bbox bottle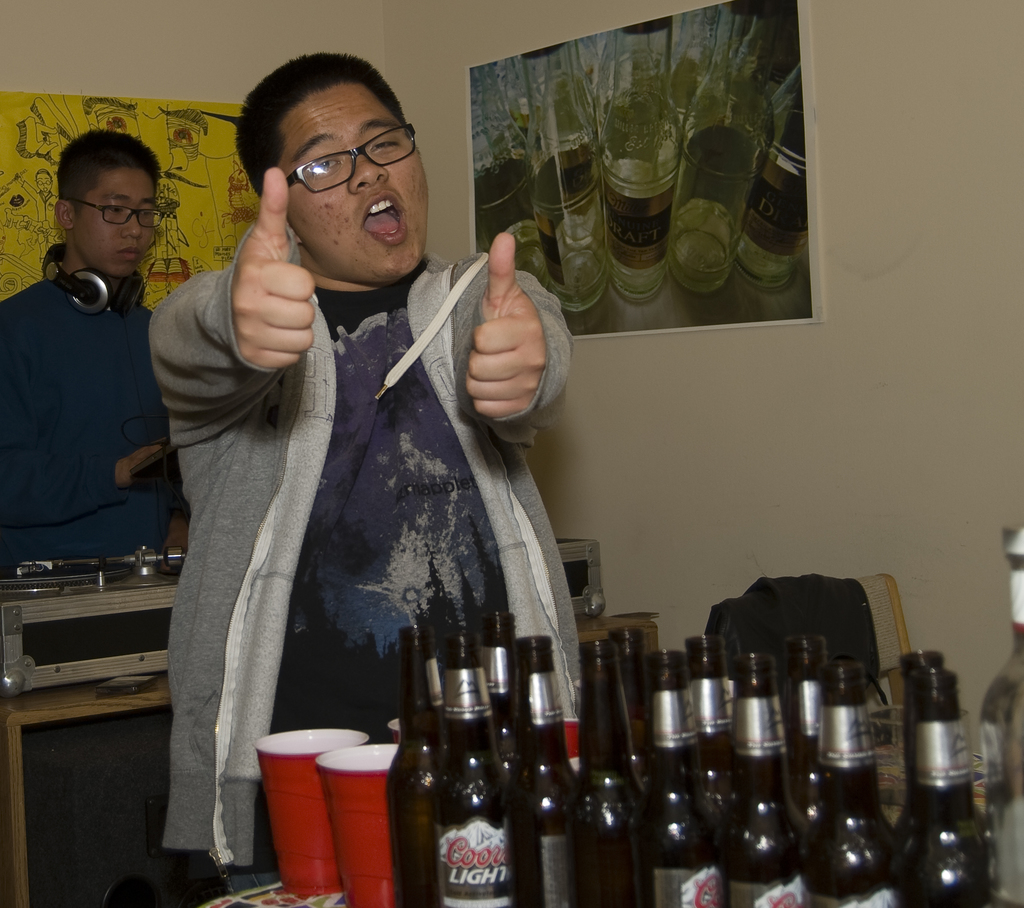
pyautogui.locateOnScreen(785, 635, 832, 847)
